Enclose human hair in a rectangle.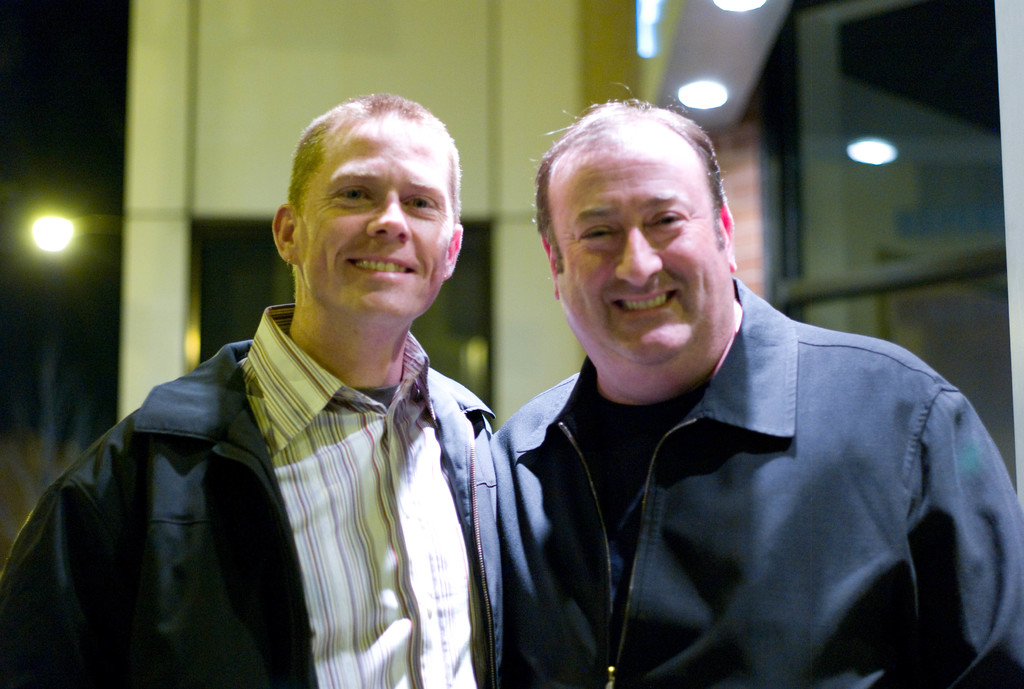
x1=531, y1=79, x2=729, y2=277.
